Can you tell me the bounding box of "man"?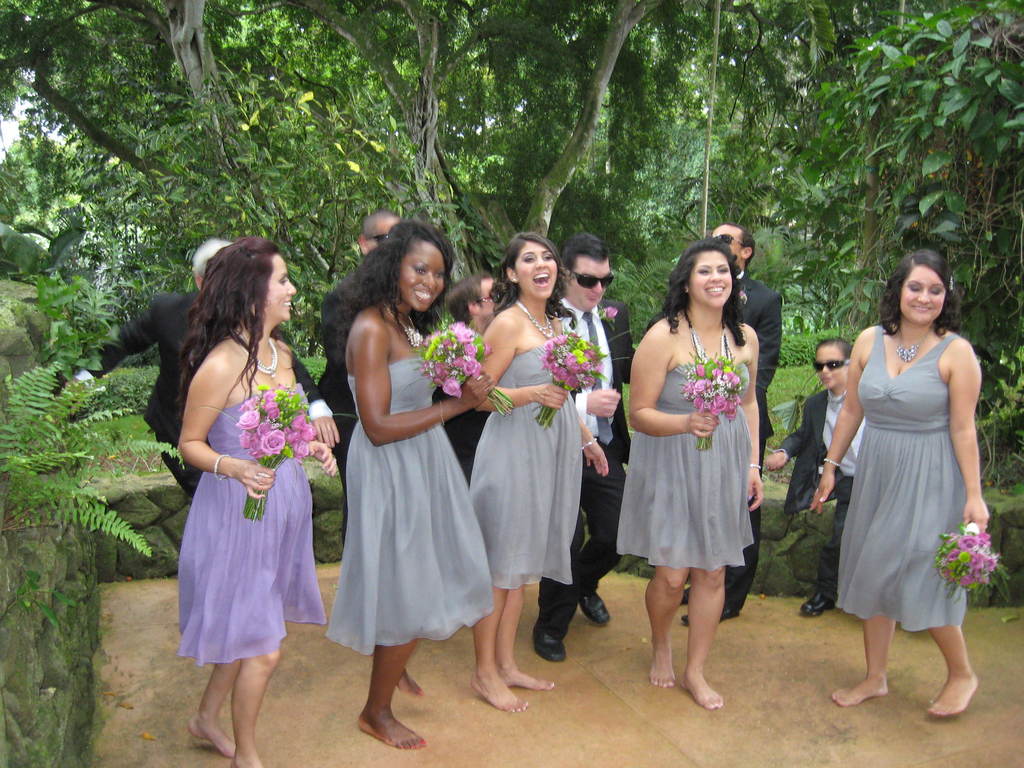
[647,223,785,627].
